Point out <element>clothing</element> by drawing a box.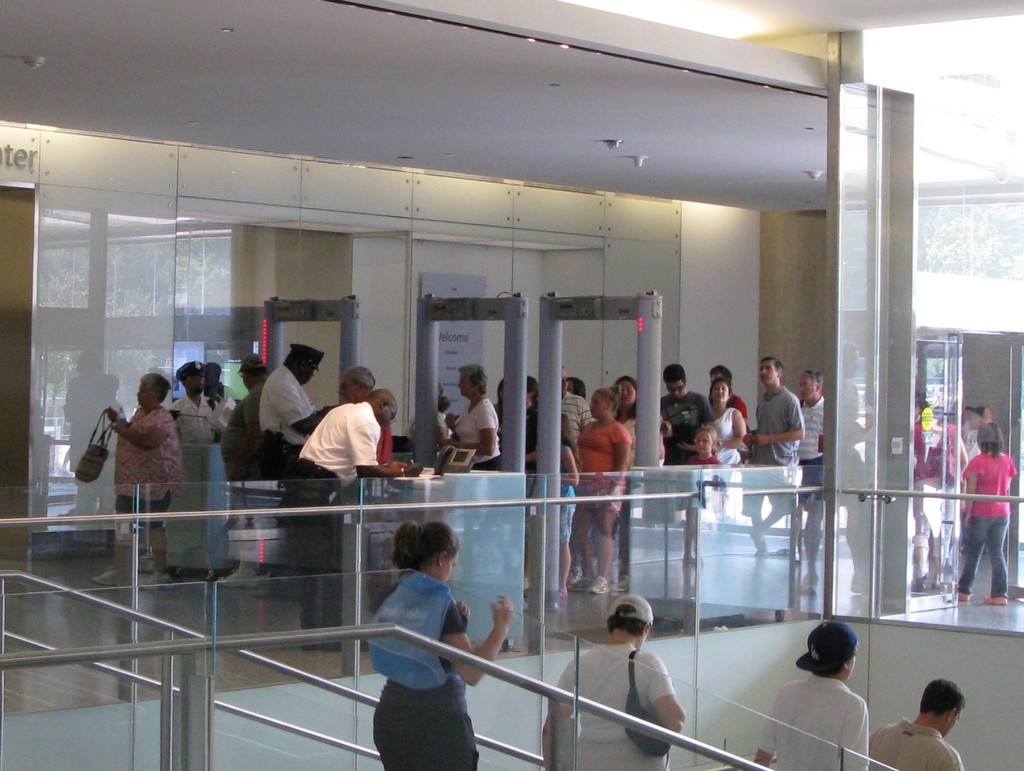
BBox(112, 401, 186, 501).
